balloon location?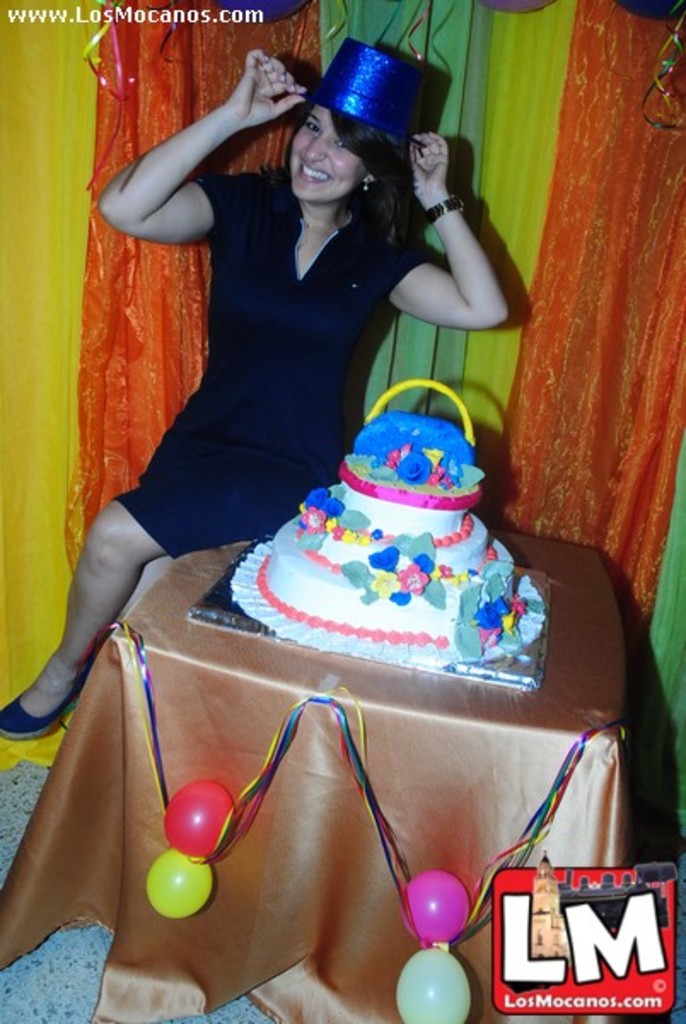
box=[392, 949, 473, 1022]
